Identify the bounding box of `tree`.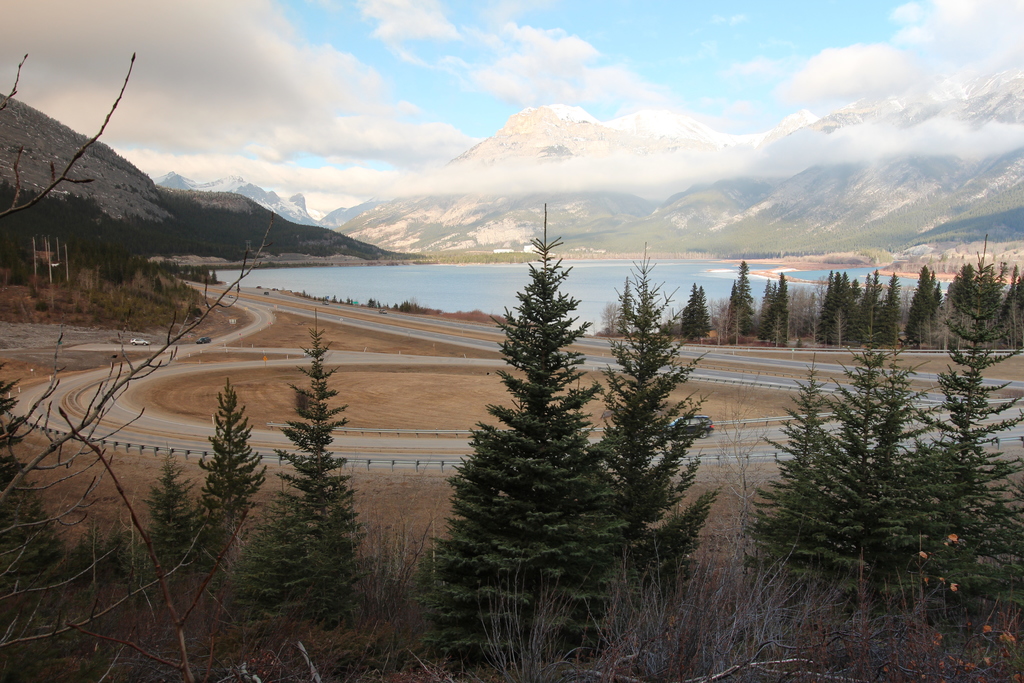
(left=598, top=302, right=629, bottom=336).
